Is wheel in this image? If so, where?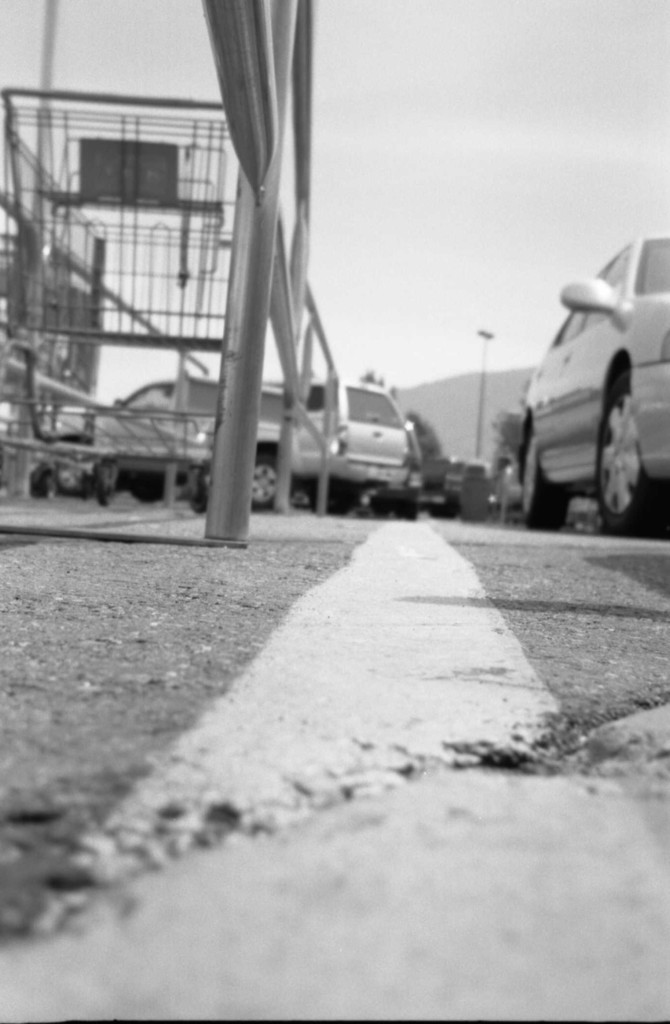
Yes, at 56,454,88,493.
